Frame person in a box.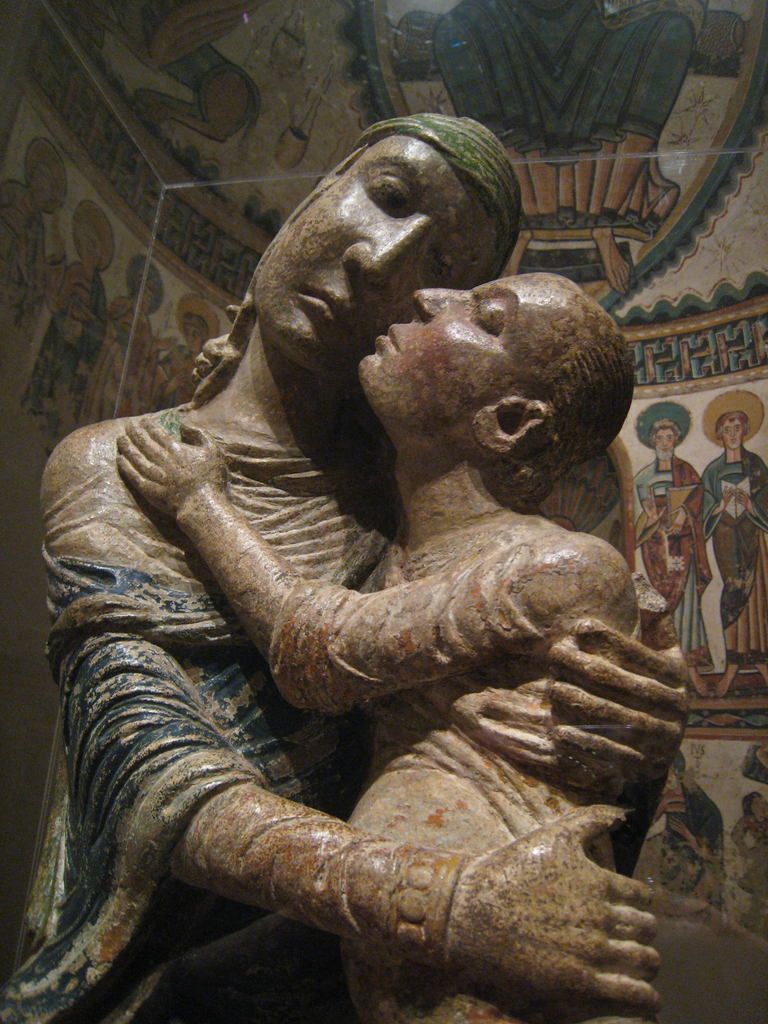
432 0 694 297.
